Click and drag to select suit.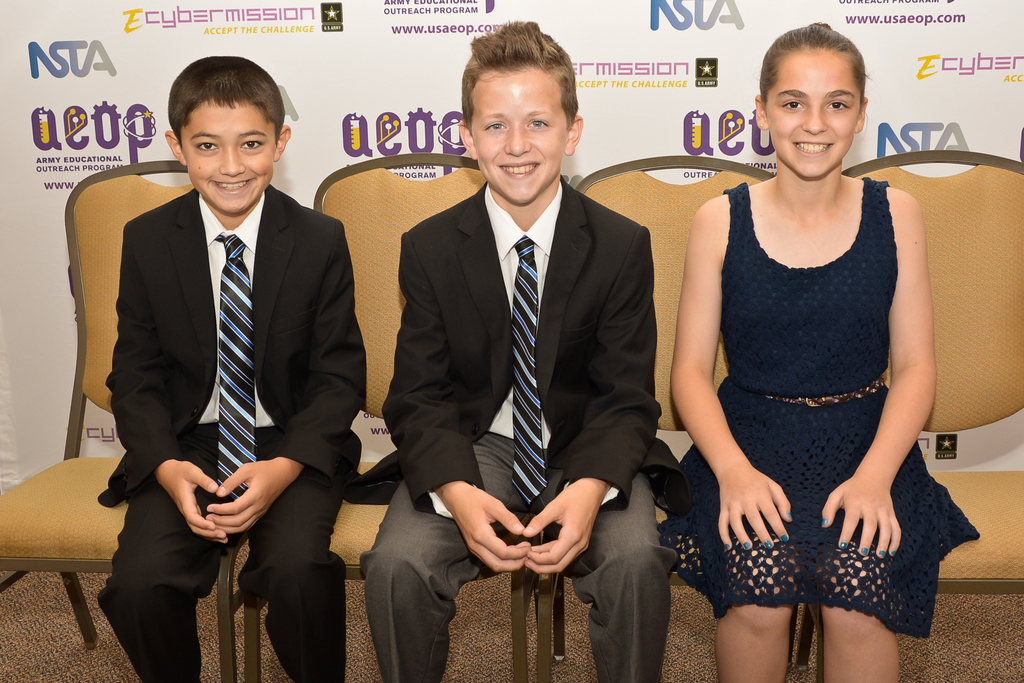
Selection: l=353, t=174, r=698, b=682.
